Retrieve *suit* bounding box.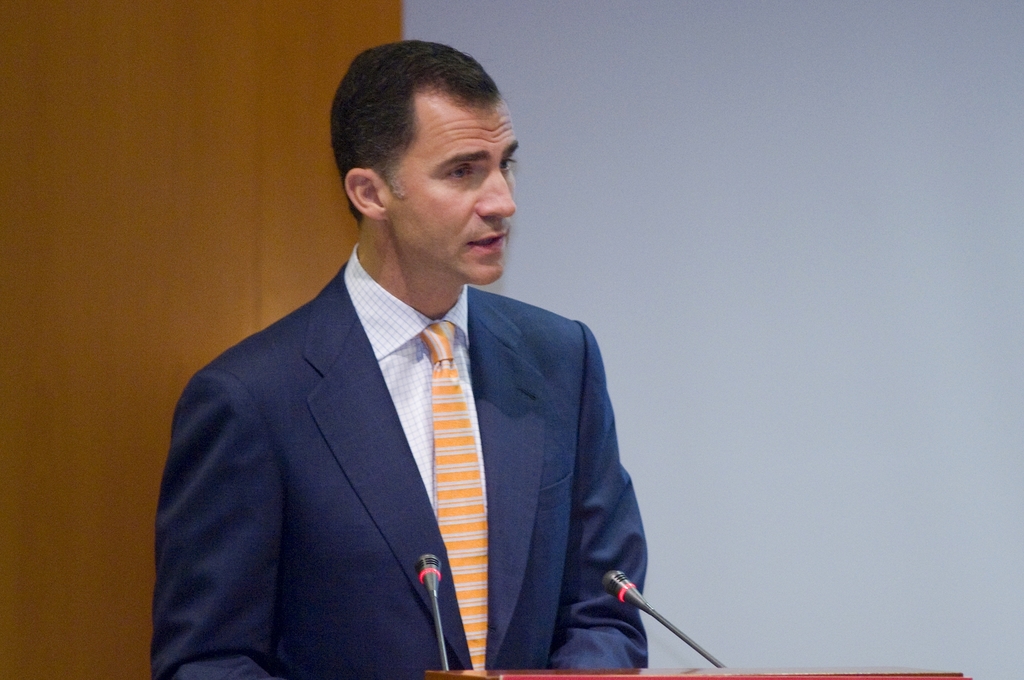
Bounding box: box=[170, 194, 654, 668].
